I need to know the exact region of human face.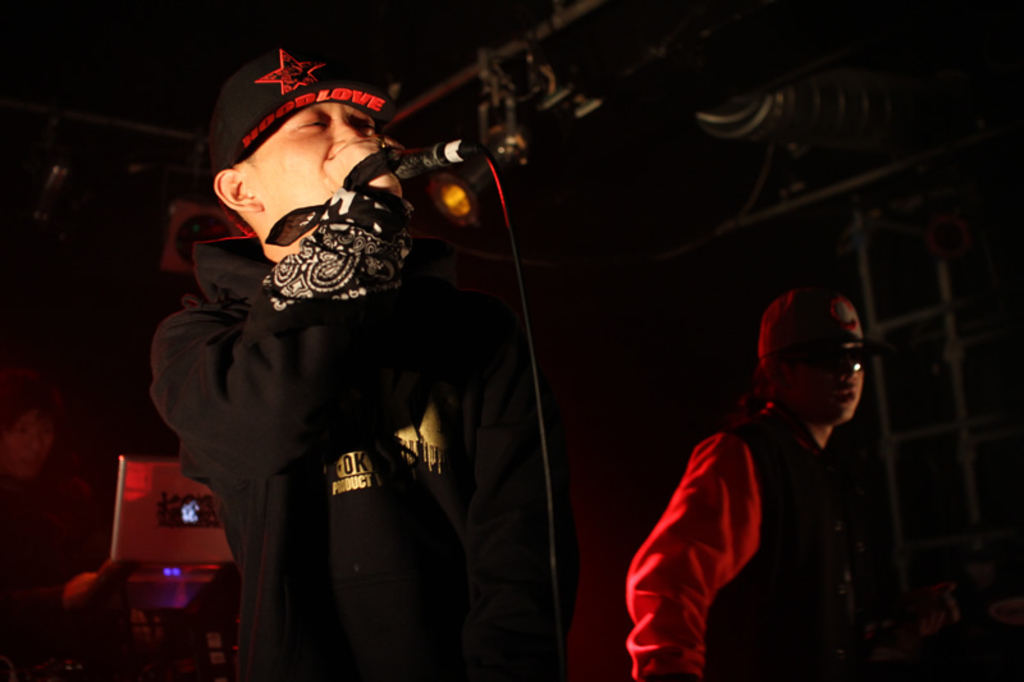
Region: [x1=778, y1=328, x2=867, y2=420].
